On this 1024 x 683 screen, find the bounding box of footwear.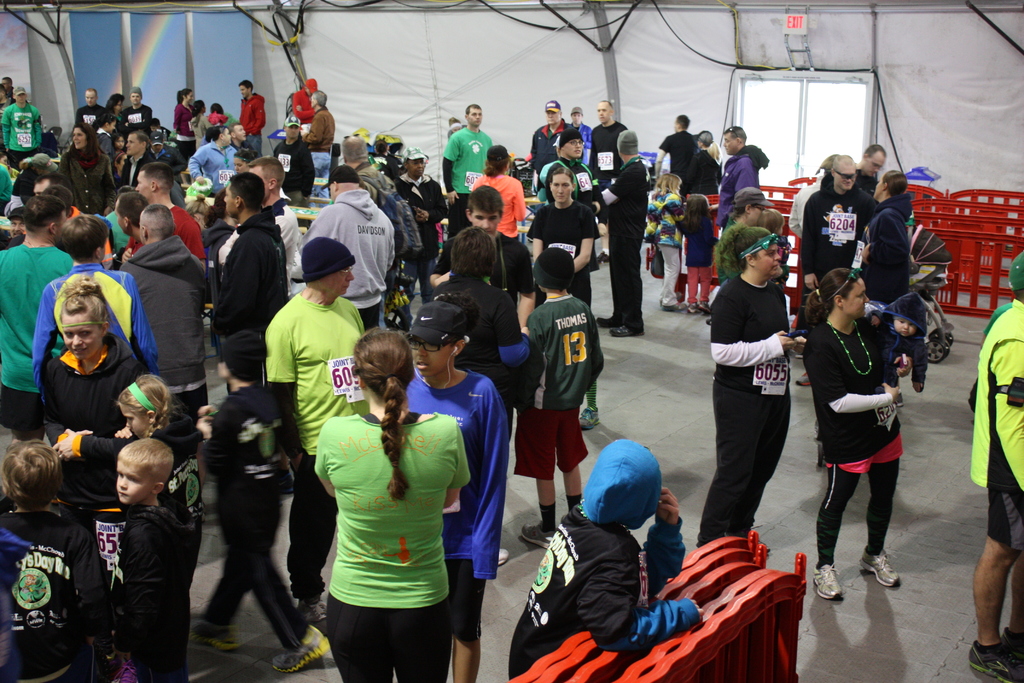
Bounding box: (1005, 627, 1023, 658).
